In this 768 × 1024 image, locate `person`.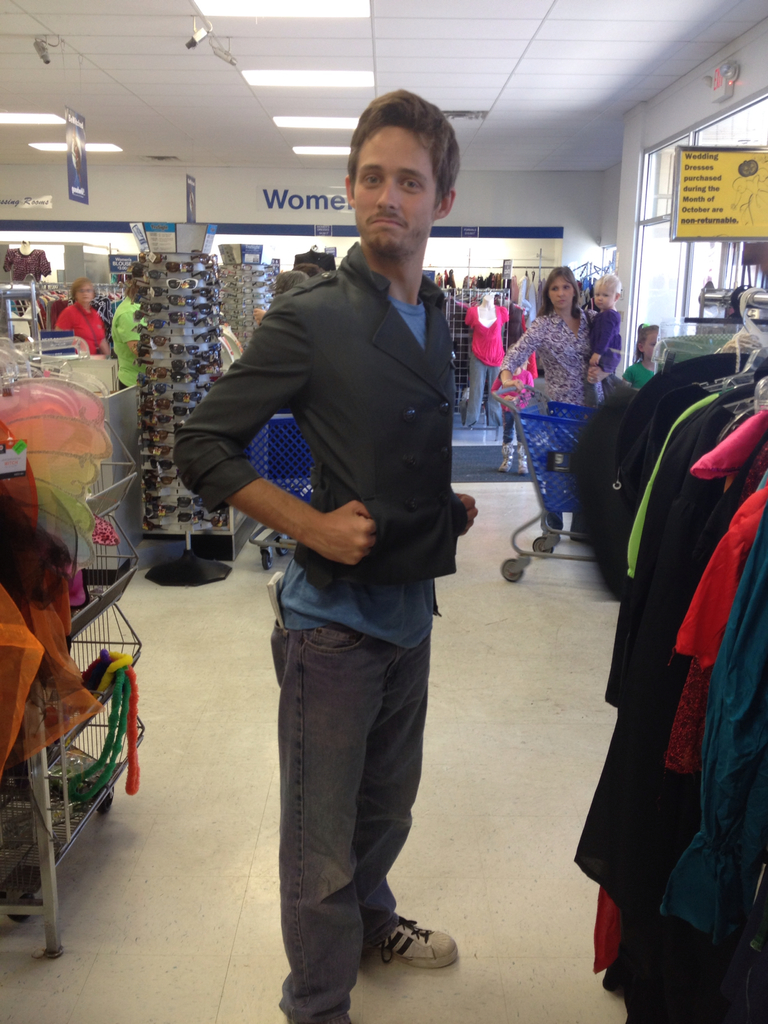
Bounding box: x1=177 y1=87 x2=460 y2=1023.
